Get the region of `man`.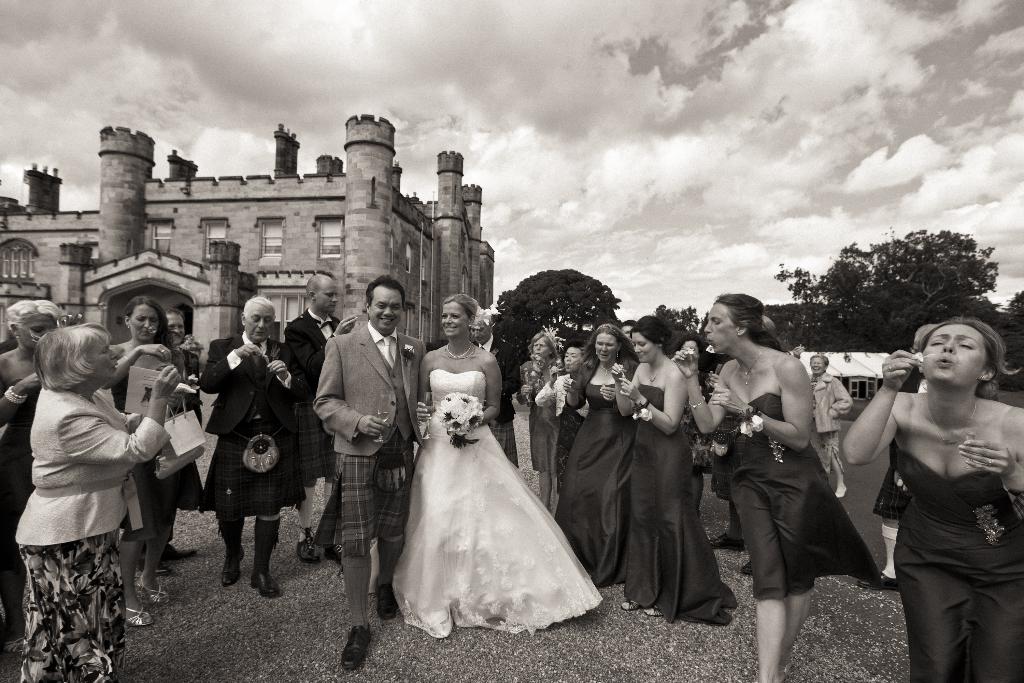
[x1=285, y1=272, x2=356, y2=562].
